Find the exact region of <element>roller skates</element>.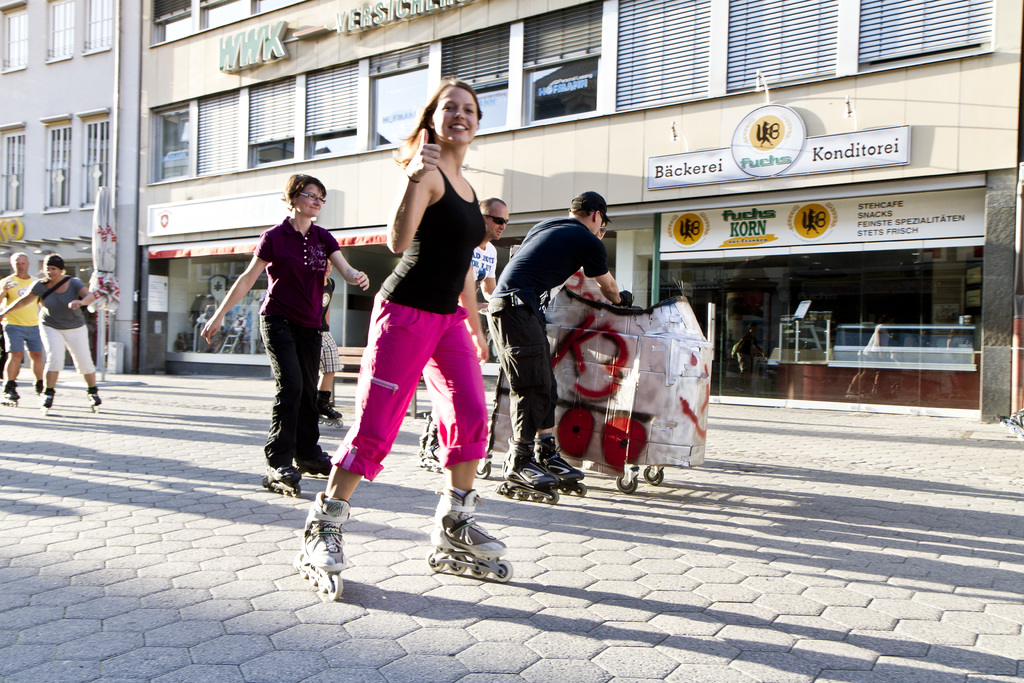
Exact region: left=536, top=432, right=587, bottom=499.
